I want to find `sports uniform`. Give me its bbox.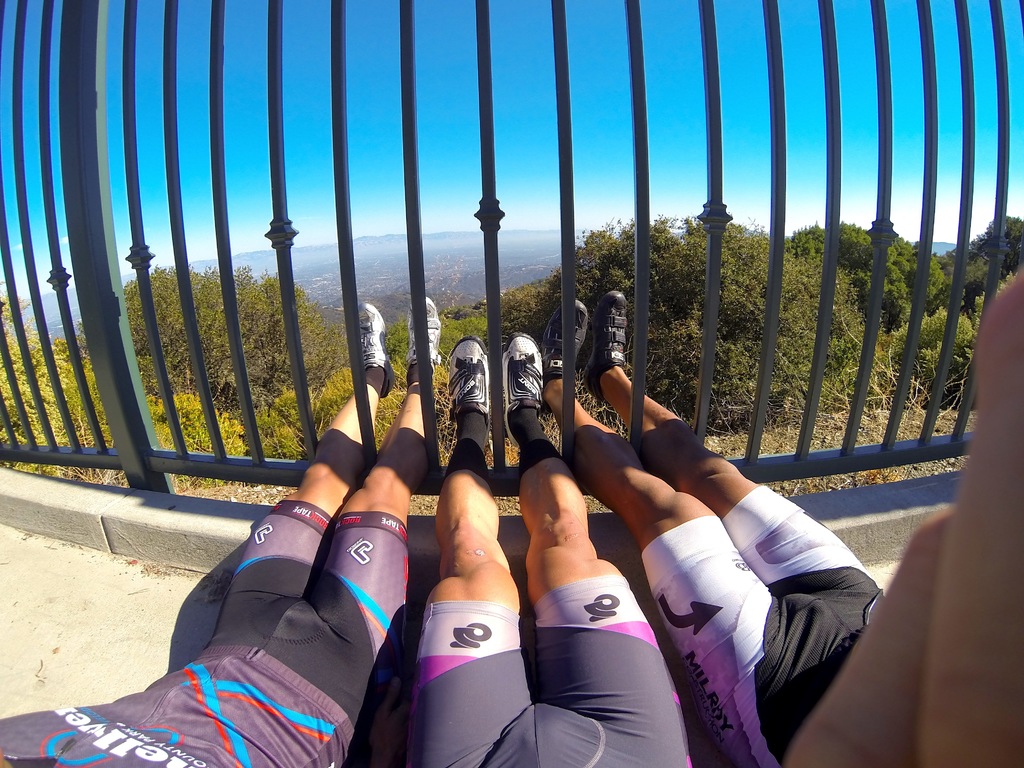
locate(546, 289, 877, 767).
